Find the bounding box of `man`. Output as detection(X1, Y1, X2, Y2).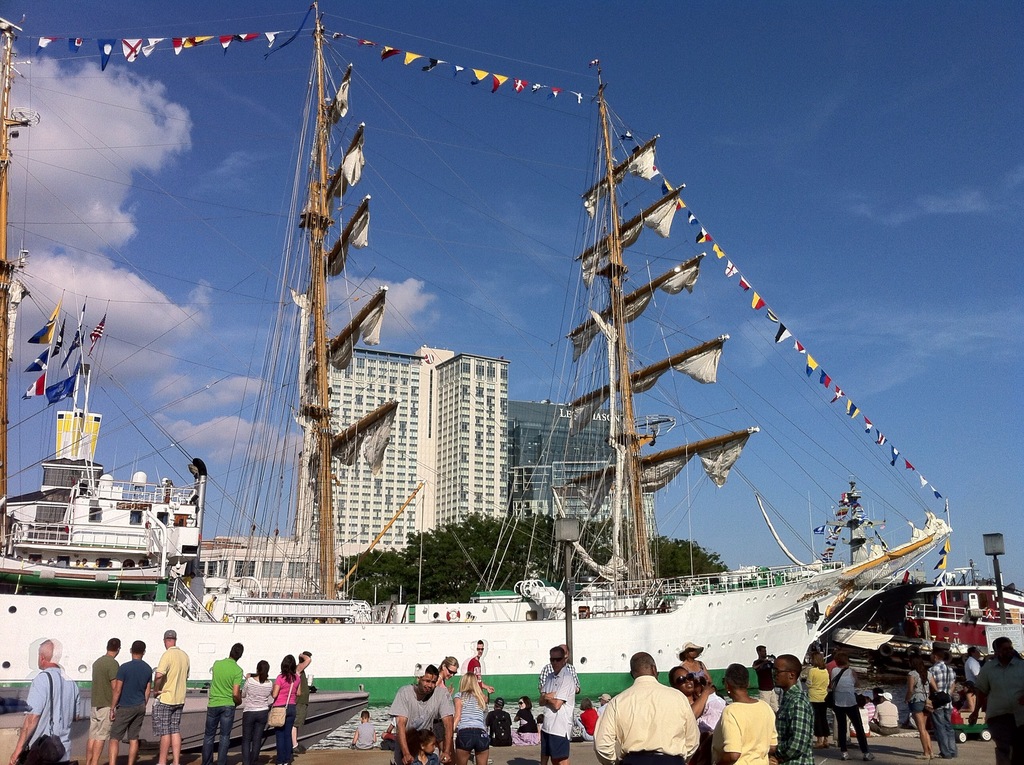
detection(195, 643, 255, 764).
